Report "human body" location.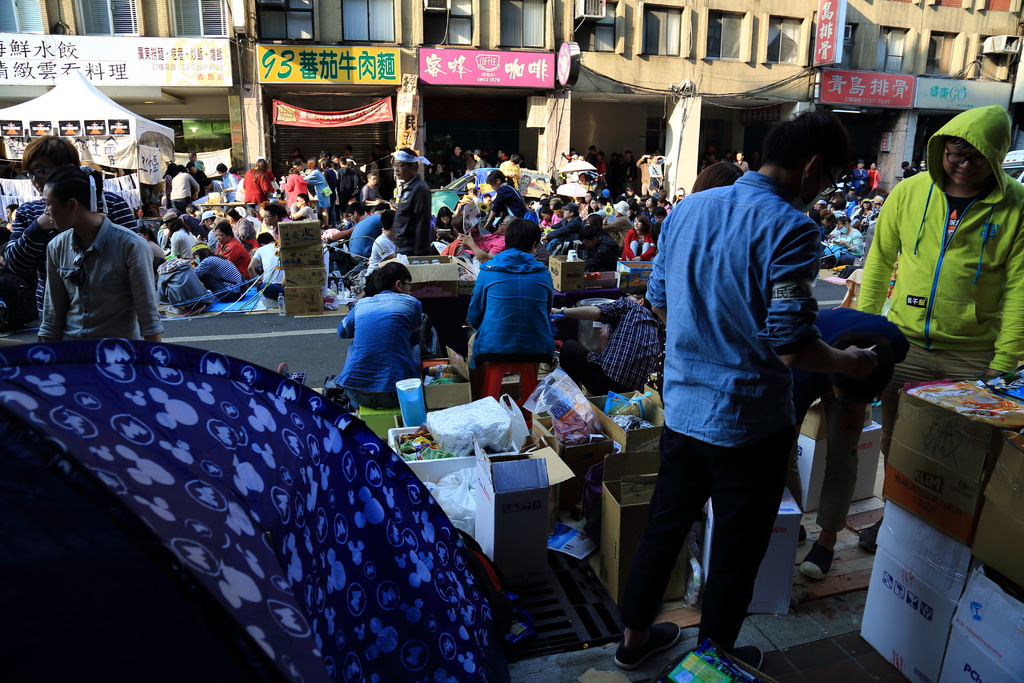
Report: bbox=(230, 164, 240, 179).
